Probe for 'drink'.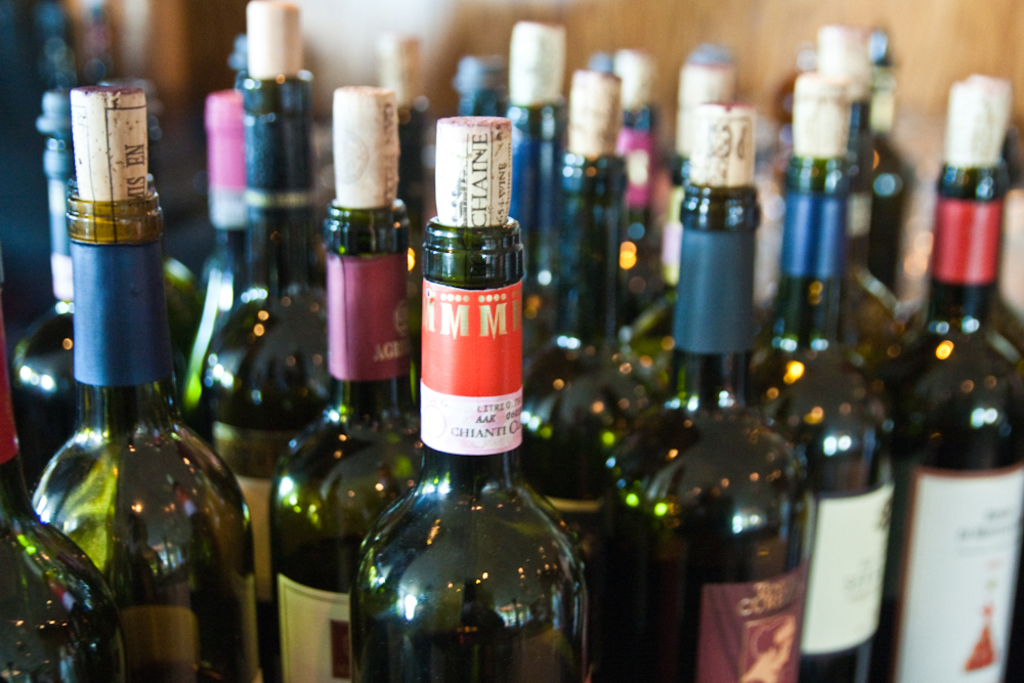
Probe result: {"left": 0, "top": 285, "right": 126, "bottom": 682}.
